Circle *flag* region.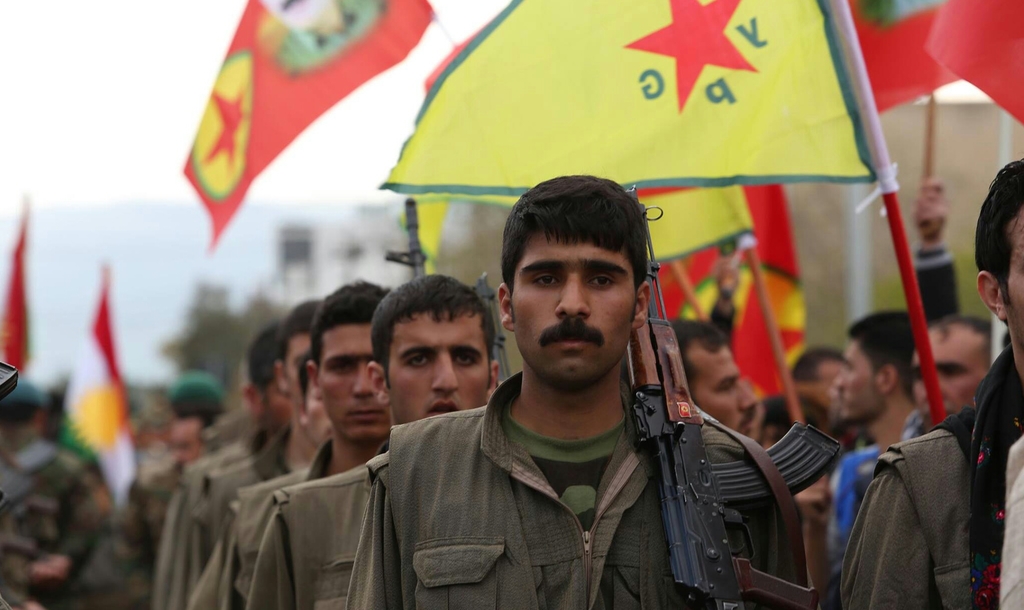
Region: BBox(382, 0, 876, 194).
